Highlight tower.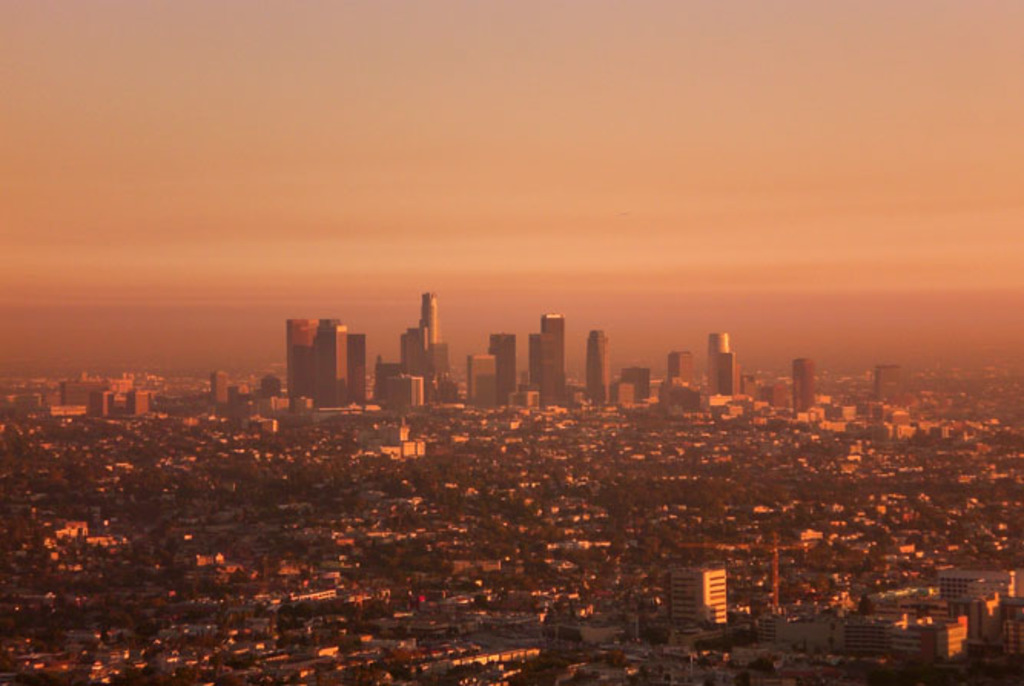
Highlighted region: [794,356,812,419].
